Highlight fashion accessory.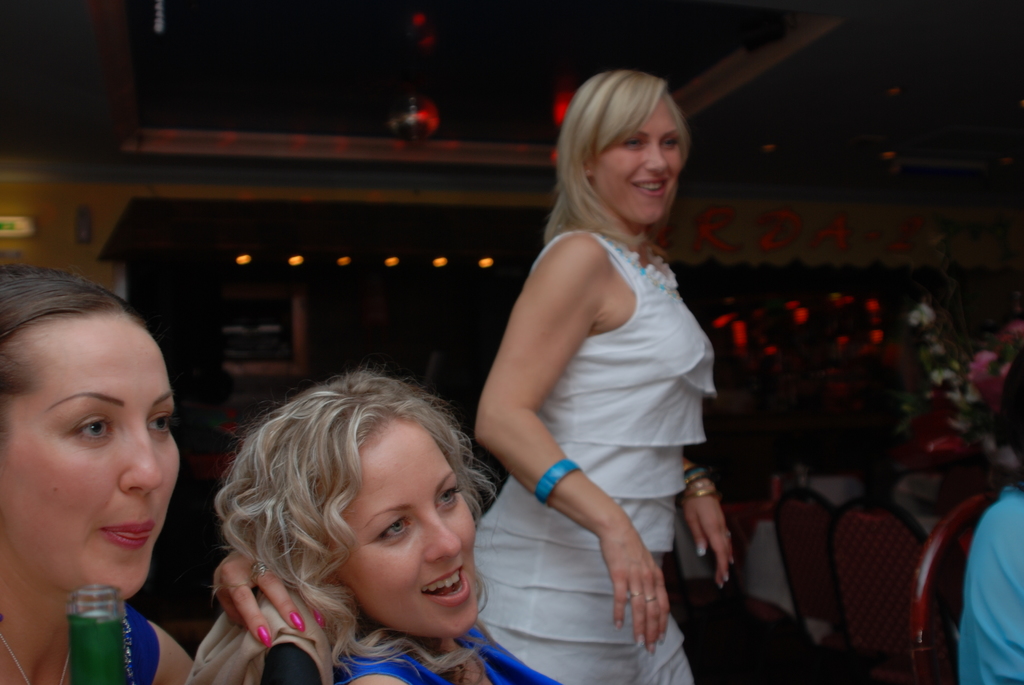
Highlighted region: {"x1": 635, "y1": 592, "x2": 644, "y2": 598}.
